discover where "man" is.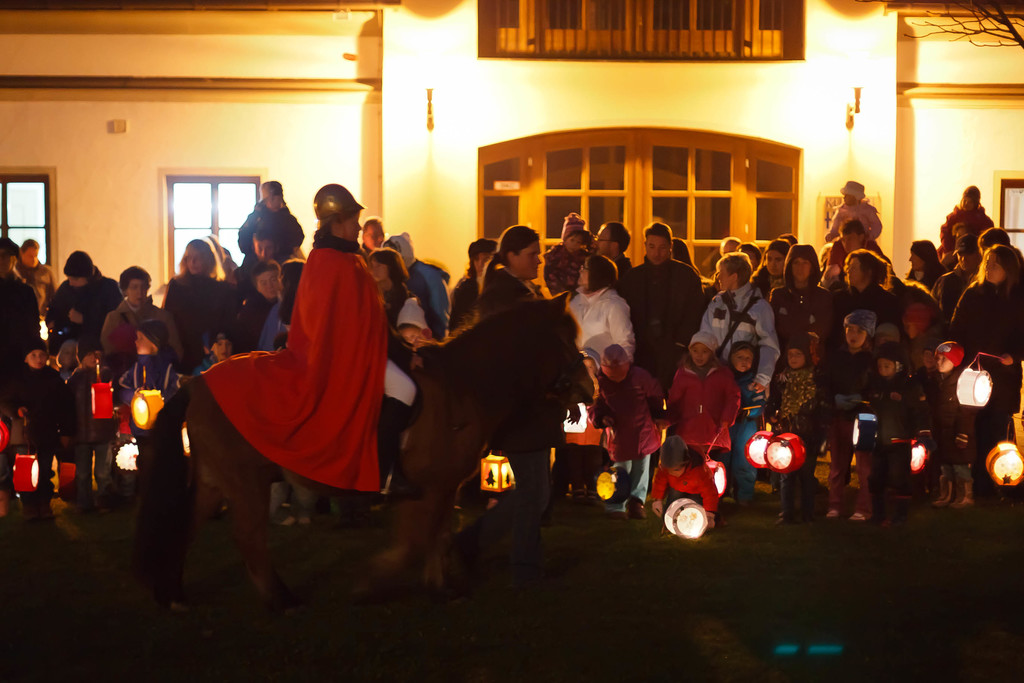
Discovered at l=15, t=233, r=56, b=325.
